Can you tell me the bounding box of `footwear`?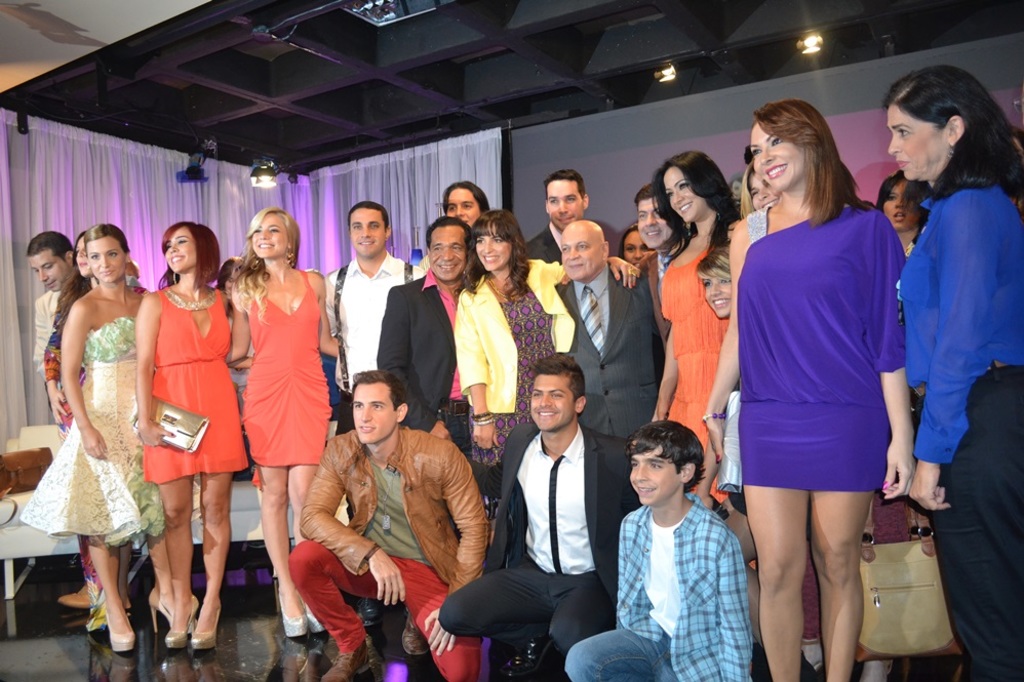
BBox(46, 593, 95, 610).
